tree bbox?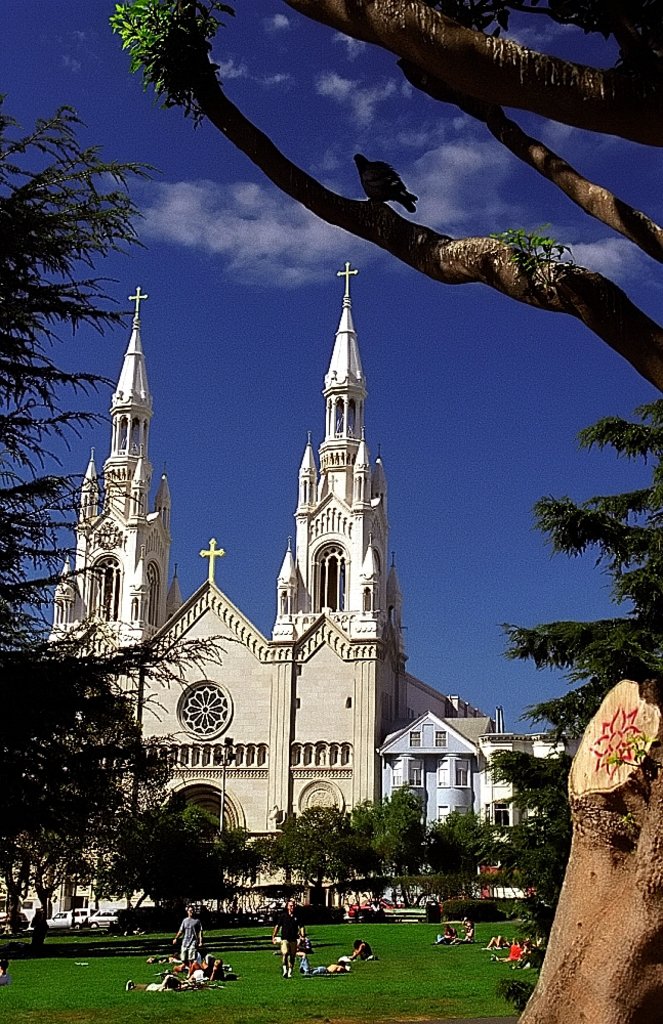
box=[480, 407, 650, 957]
